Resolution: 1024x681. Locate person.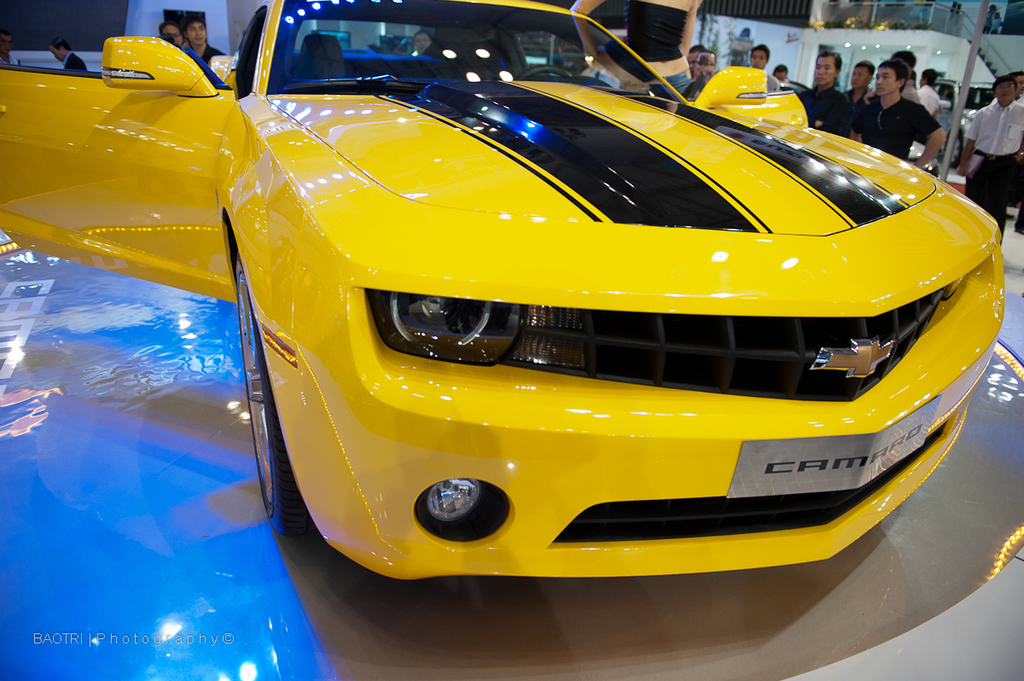
49 40 85 70.
